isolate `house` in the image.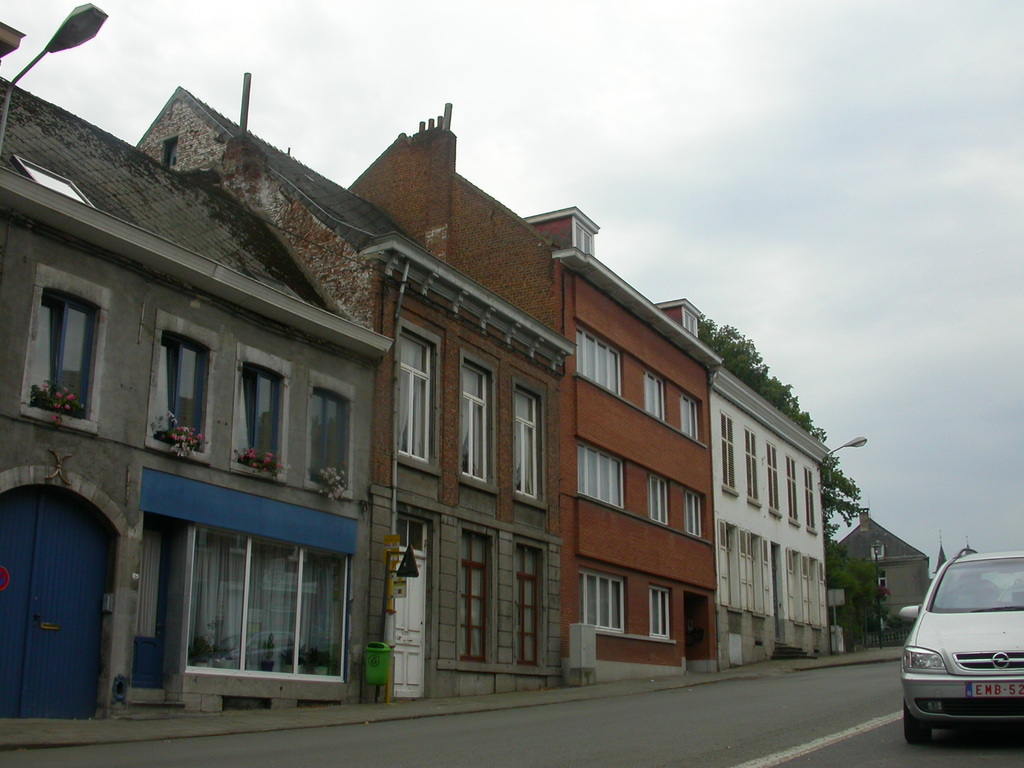
Isolated region: 129,85,573,699.
